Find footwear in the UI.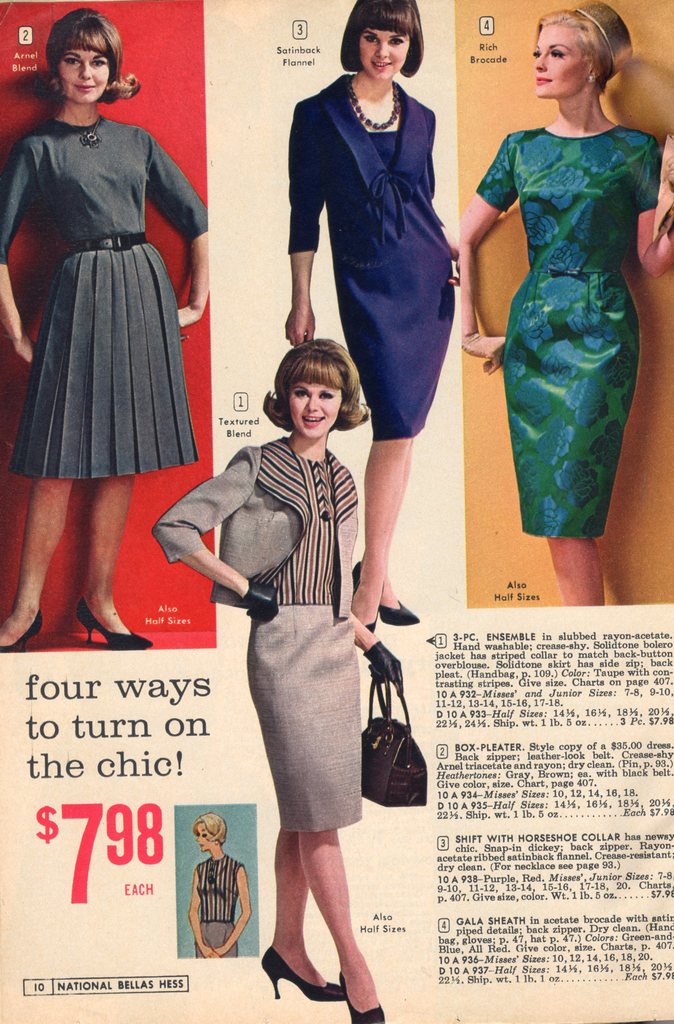
UI element at {"left": 265, "top": 939, "right": 373, "bottom": 1005}.
